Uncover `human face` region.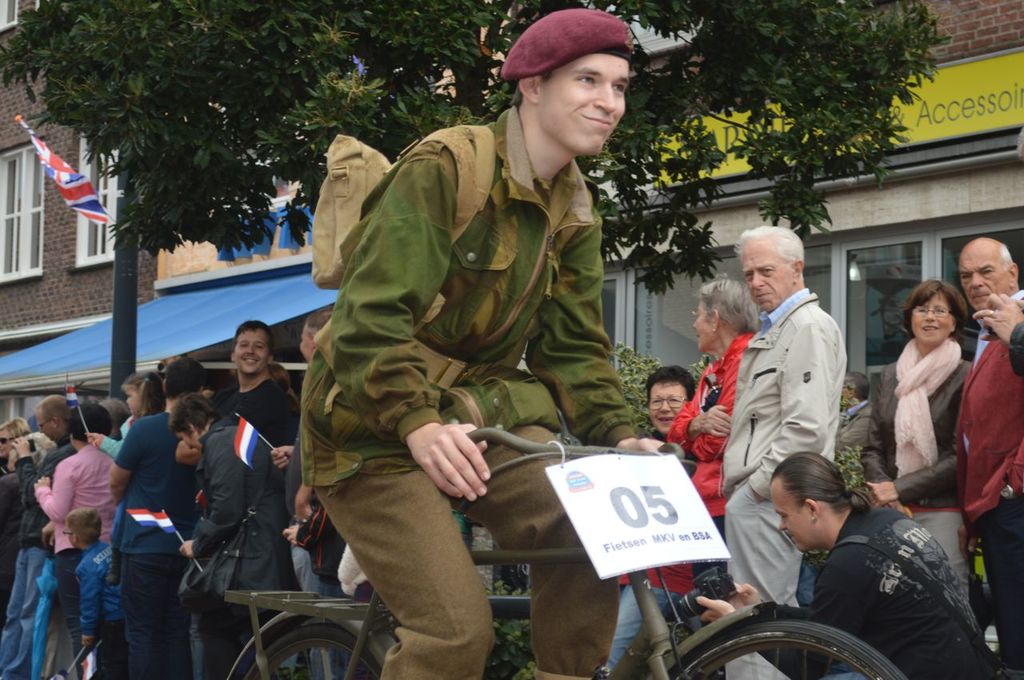
Uncovered: <region>766, 486, 815, 554</region>.
